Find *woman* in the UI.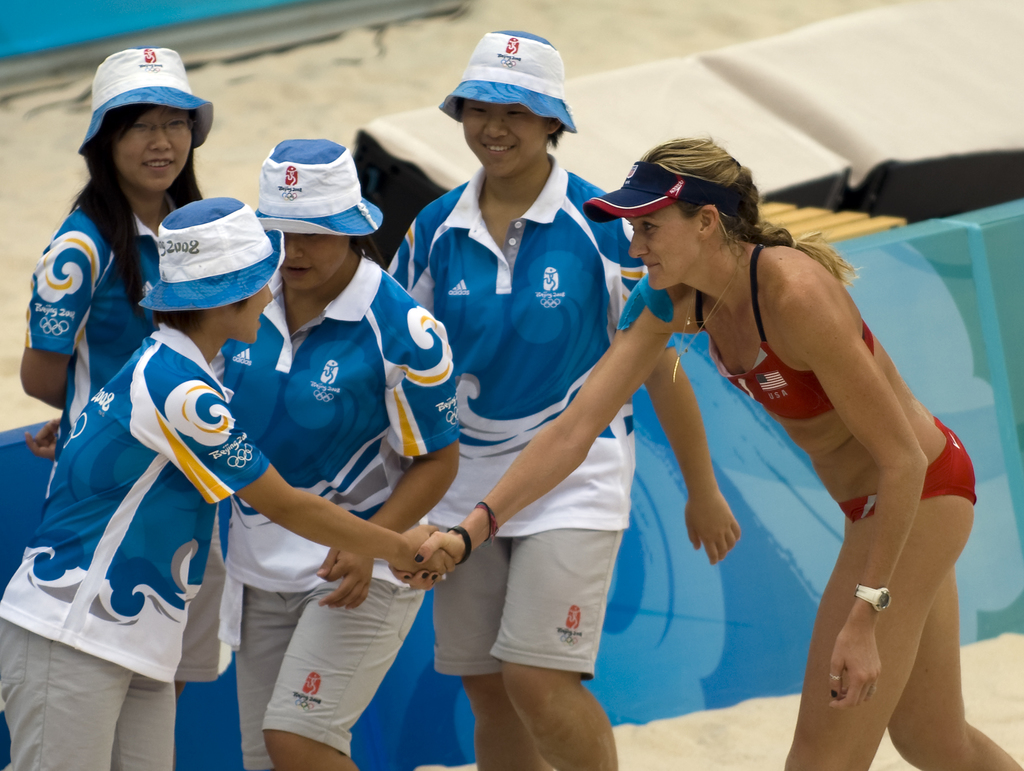
UI element at [0,189,457,770].
